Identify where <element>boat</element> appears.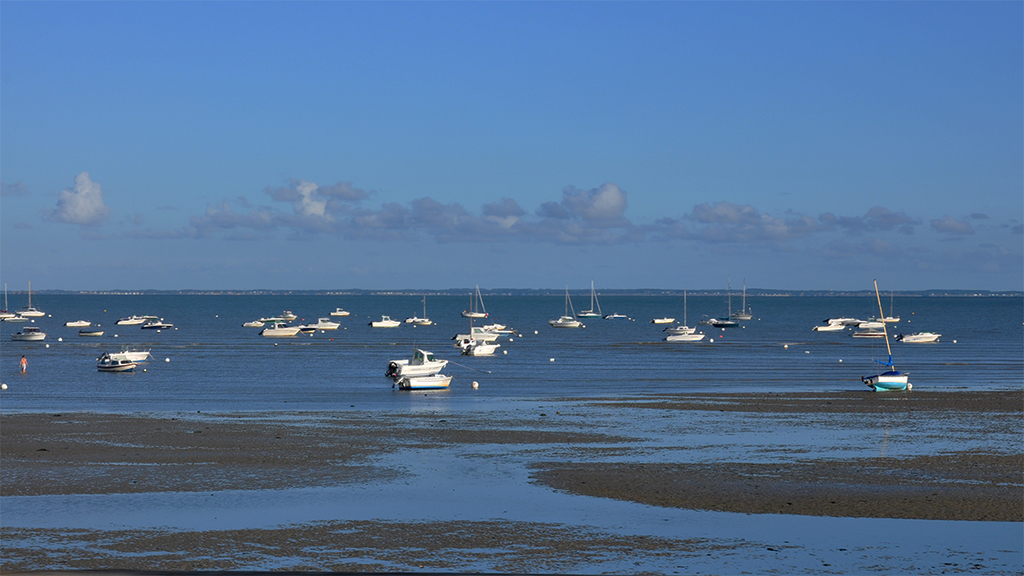
Appears at select_region(13, 327, 45, 341).
